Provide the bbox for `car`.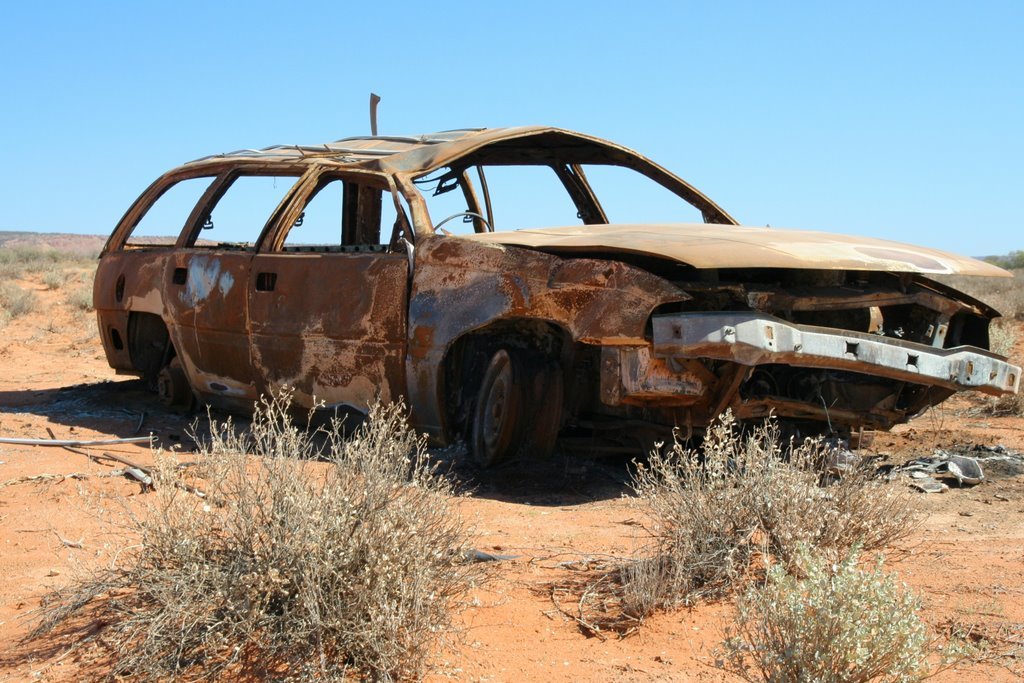
<box>95,121,1023,495</box>.
